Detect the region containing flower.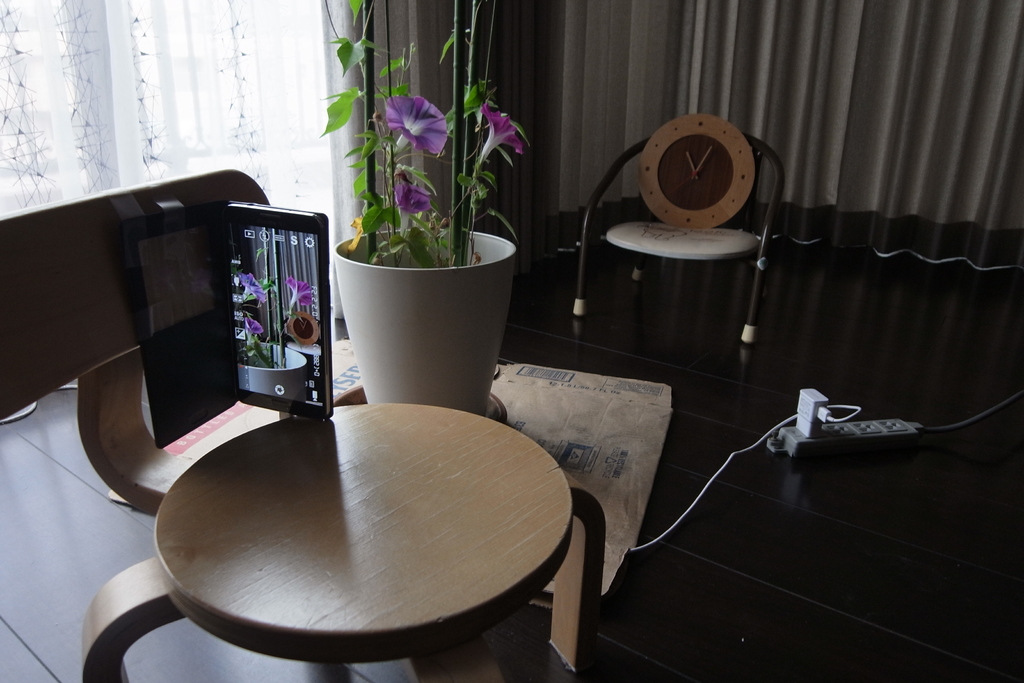
left=236, top=272, right=262, bottom=299.
